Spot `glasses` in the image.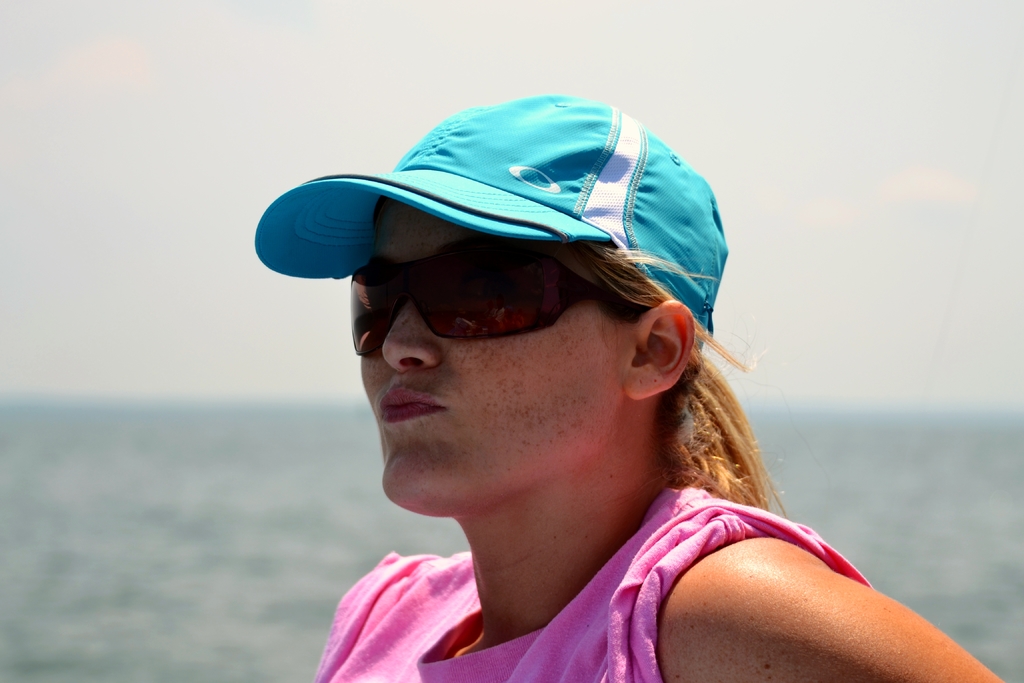
`glasses` found at region(327, 240, 664, 362).
